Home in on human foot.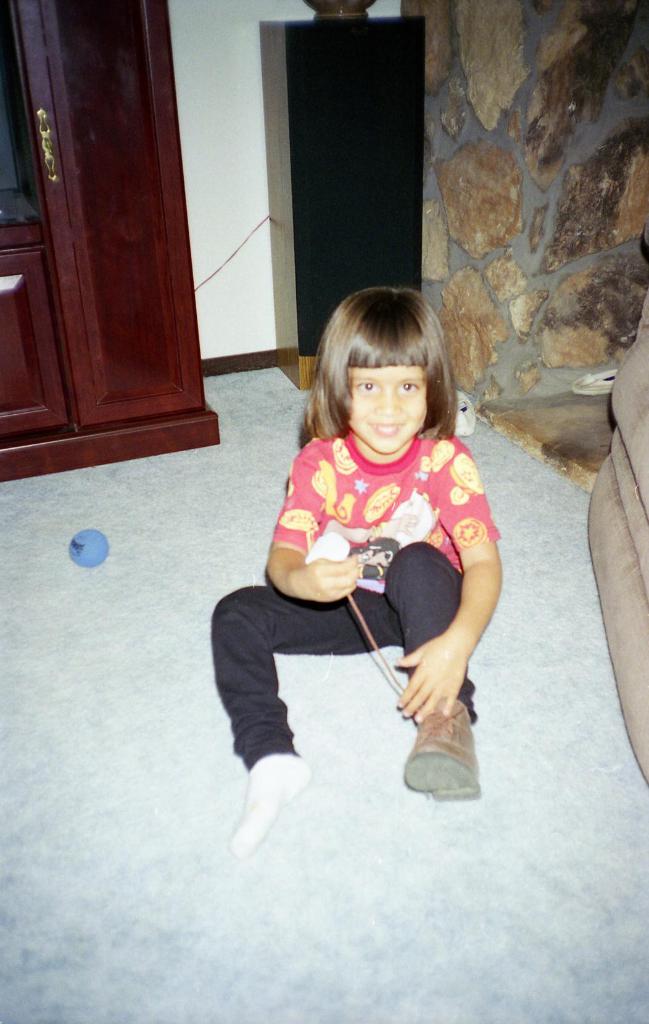
Homed in at x1=397 y1=704 x2=484 y2=805.
